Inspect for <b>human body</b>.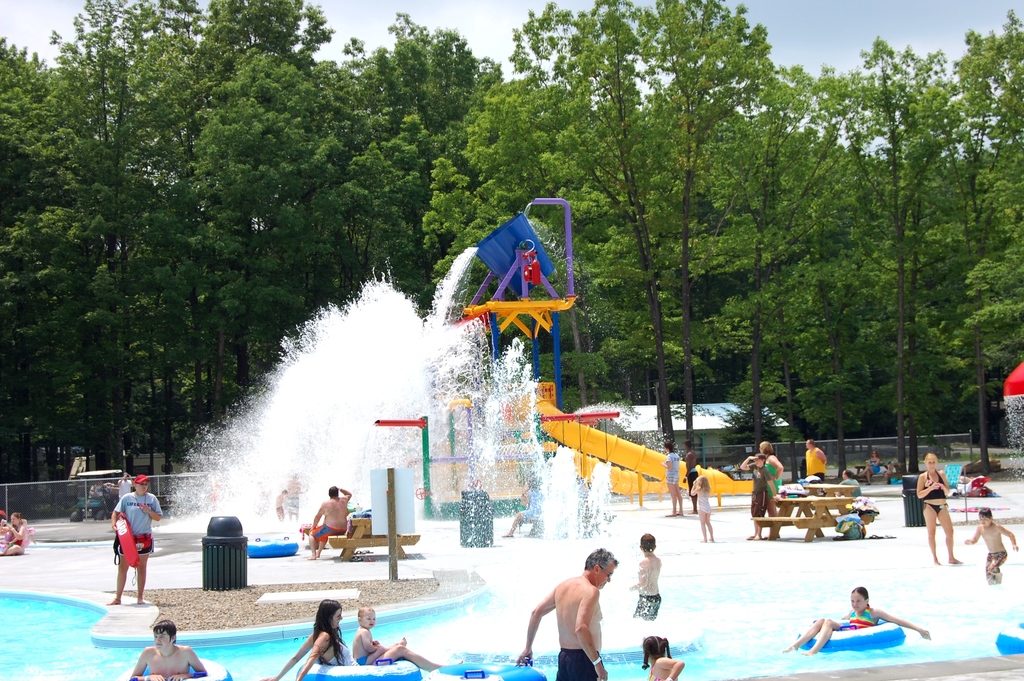
Inspection: [0, 521, 27, 552].
